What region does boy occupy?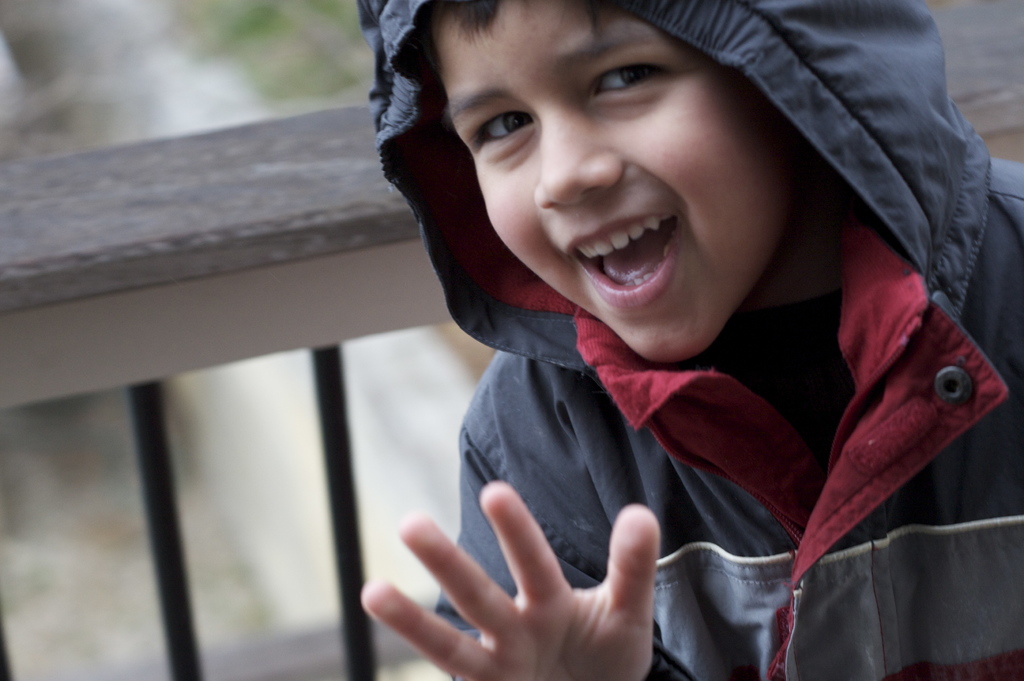
<box>399,12,1000,675</box>.
